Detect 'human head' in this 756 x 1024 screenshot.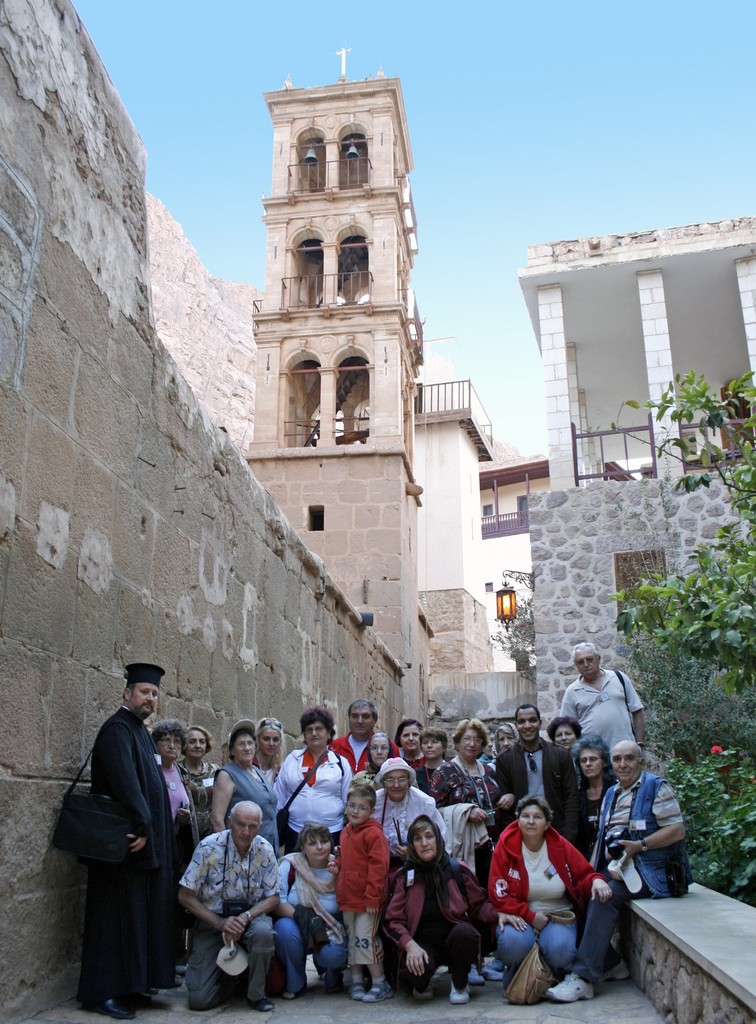
Detection: (570, 733, 608, 779).
